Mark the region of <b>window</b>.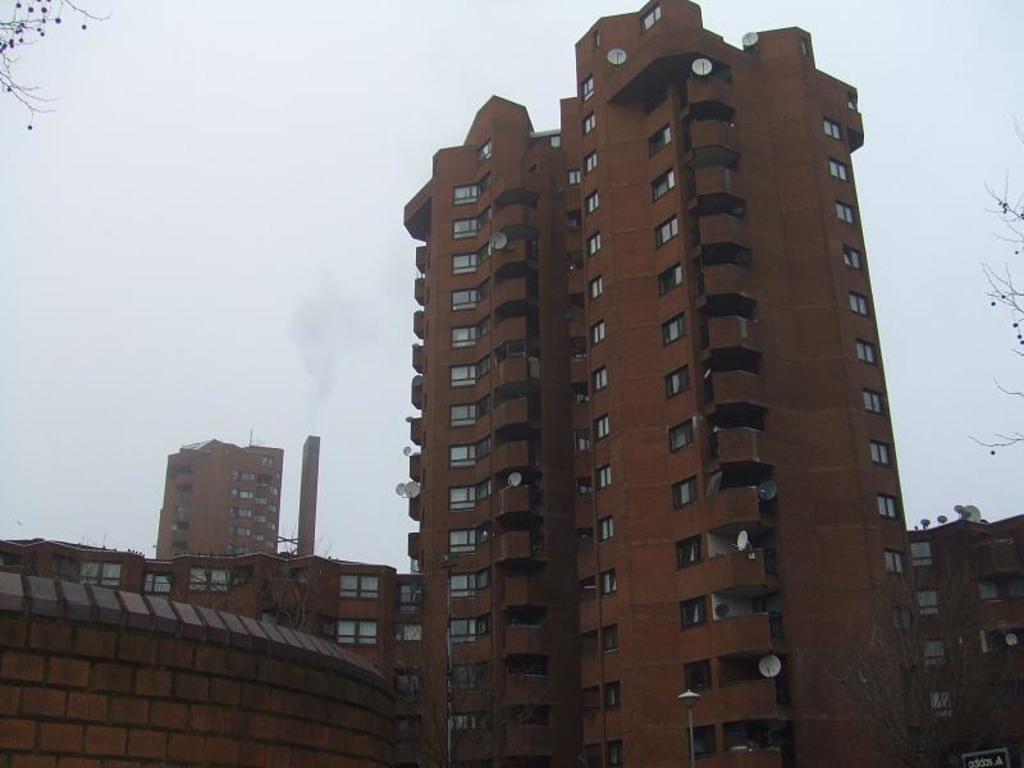
Region: (left=396, top=622, right=421, bottom=640).
